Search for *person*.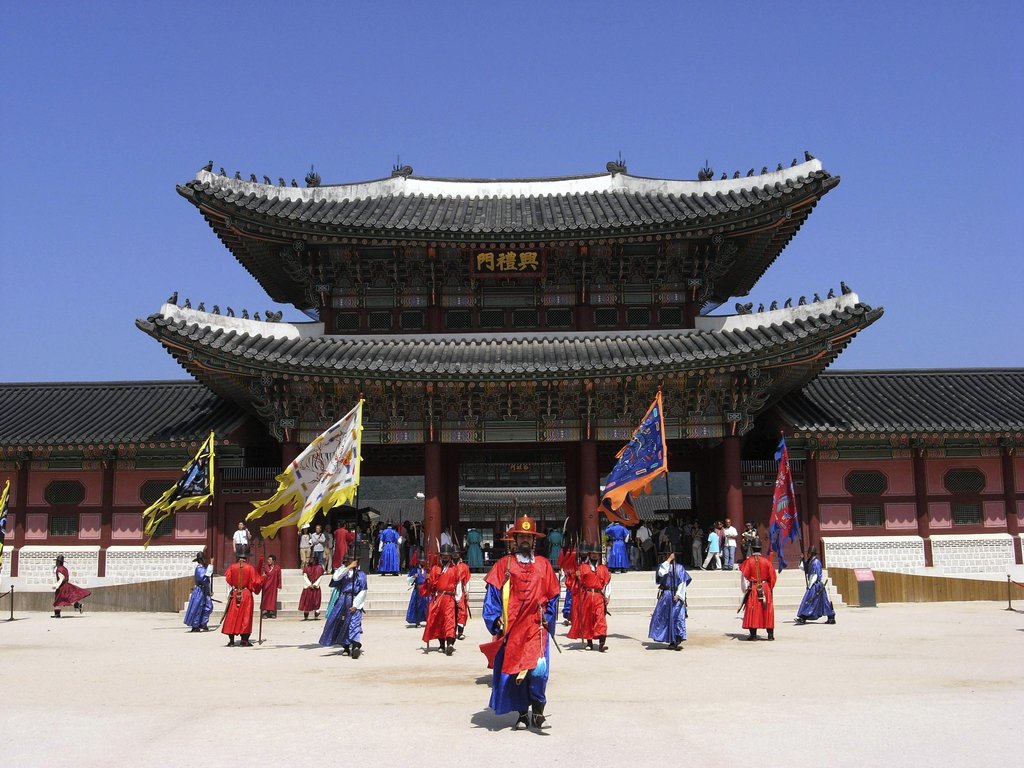
Found at [left=51, top=553, right=95, bottom=616].
